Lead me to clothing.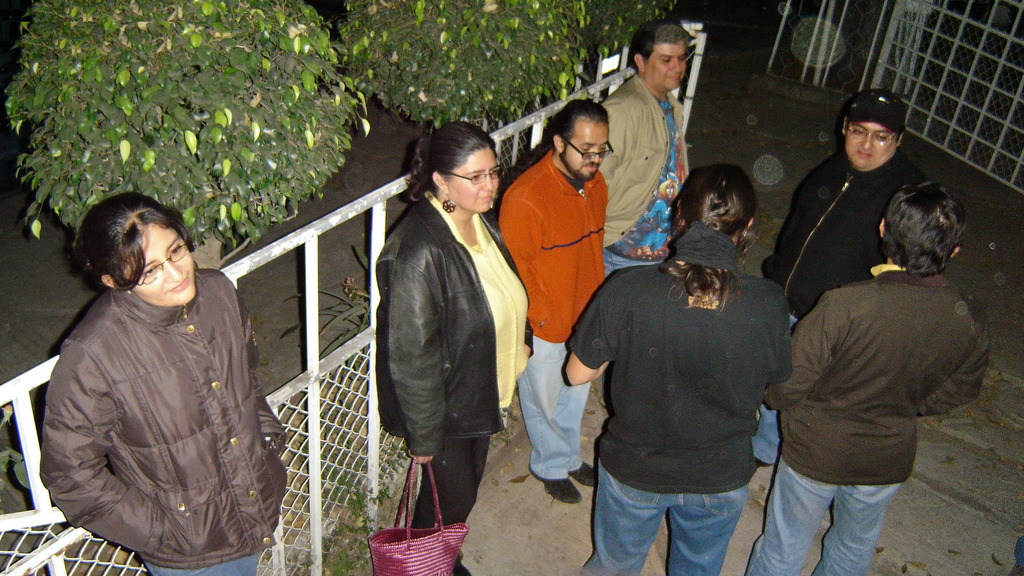
Lead to Rect(375, 188, 527, 572).
